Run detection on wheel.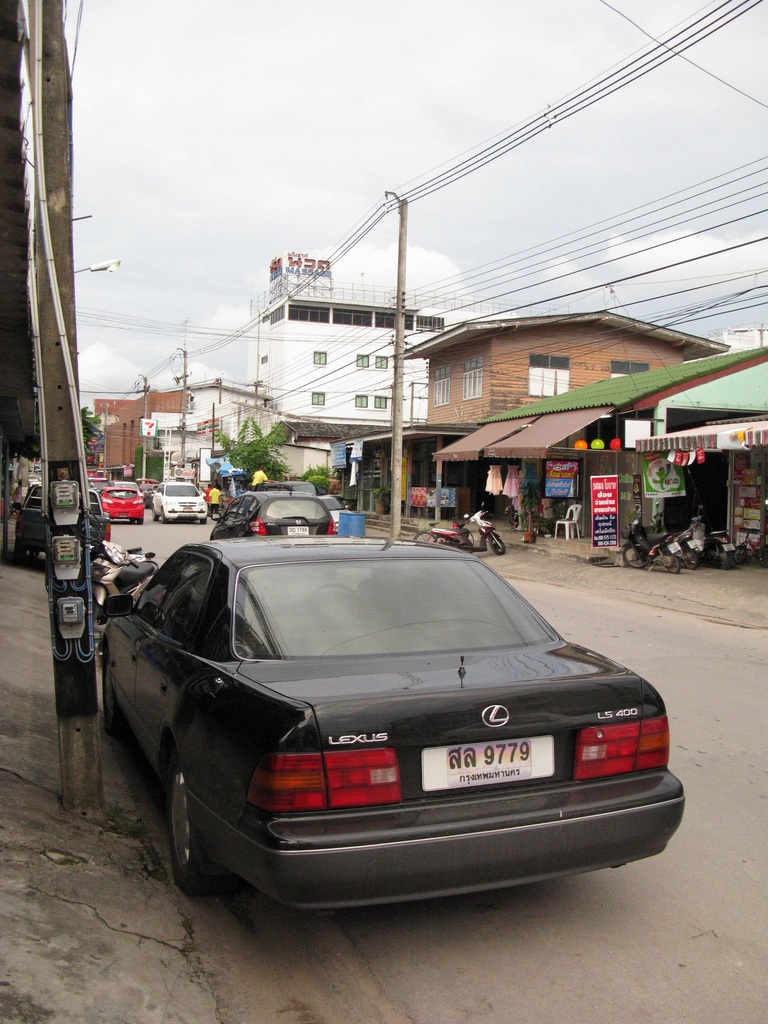
Result: 483 522 509 557.
